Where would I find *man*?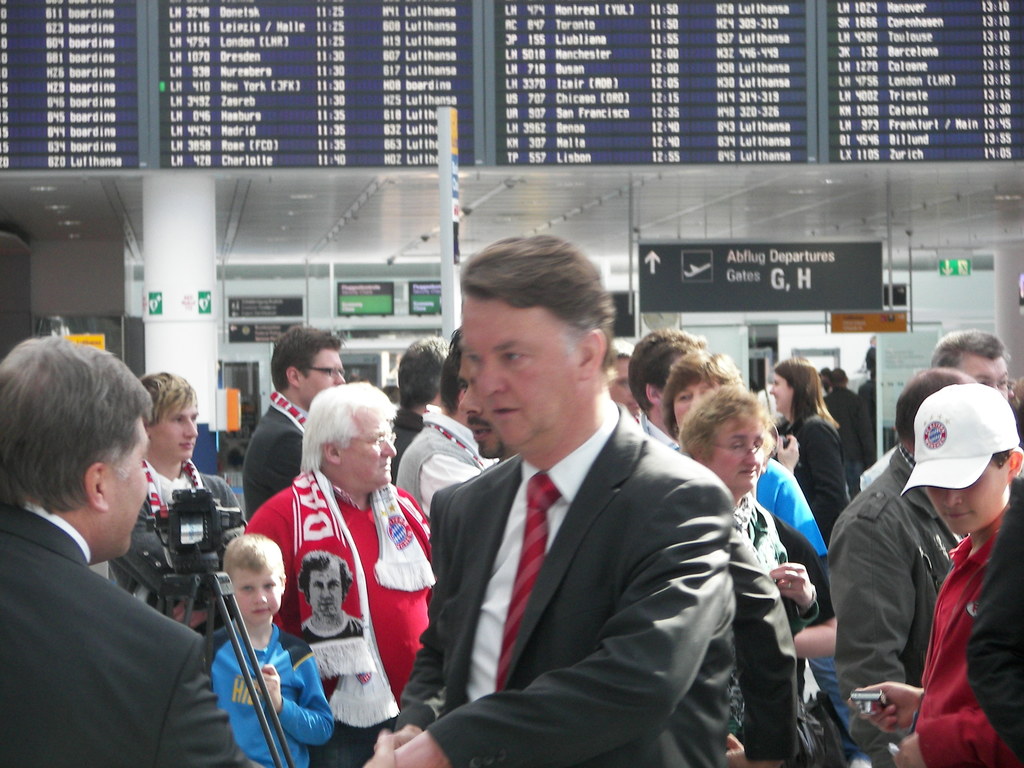
At Rect(389, 252, 724, 767).
